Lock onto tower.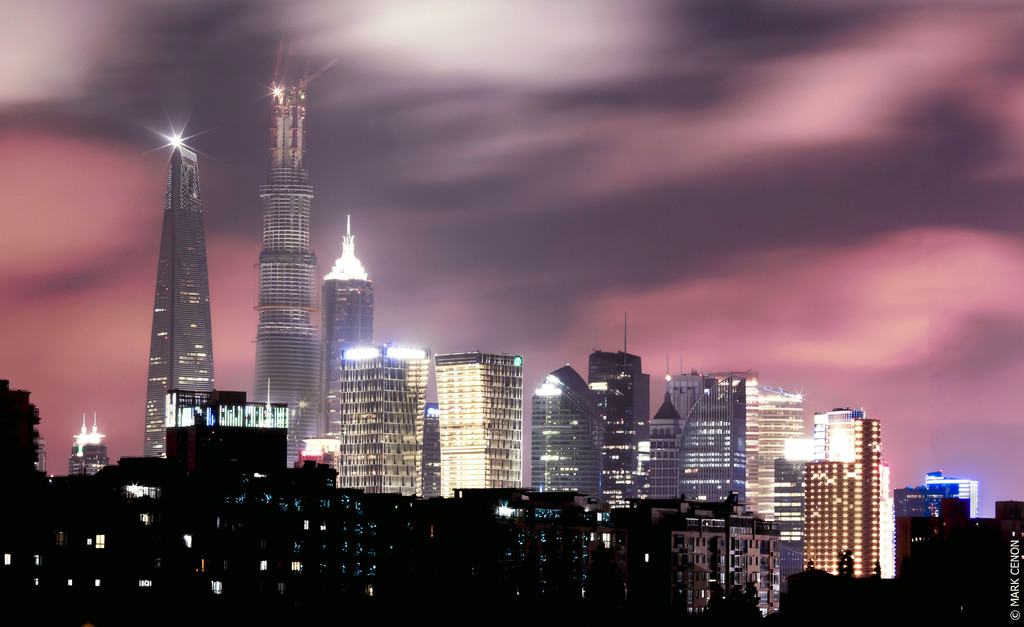
Locked: box(250, 79, 321, 466).
